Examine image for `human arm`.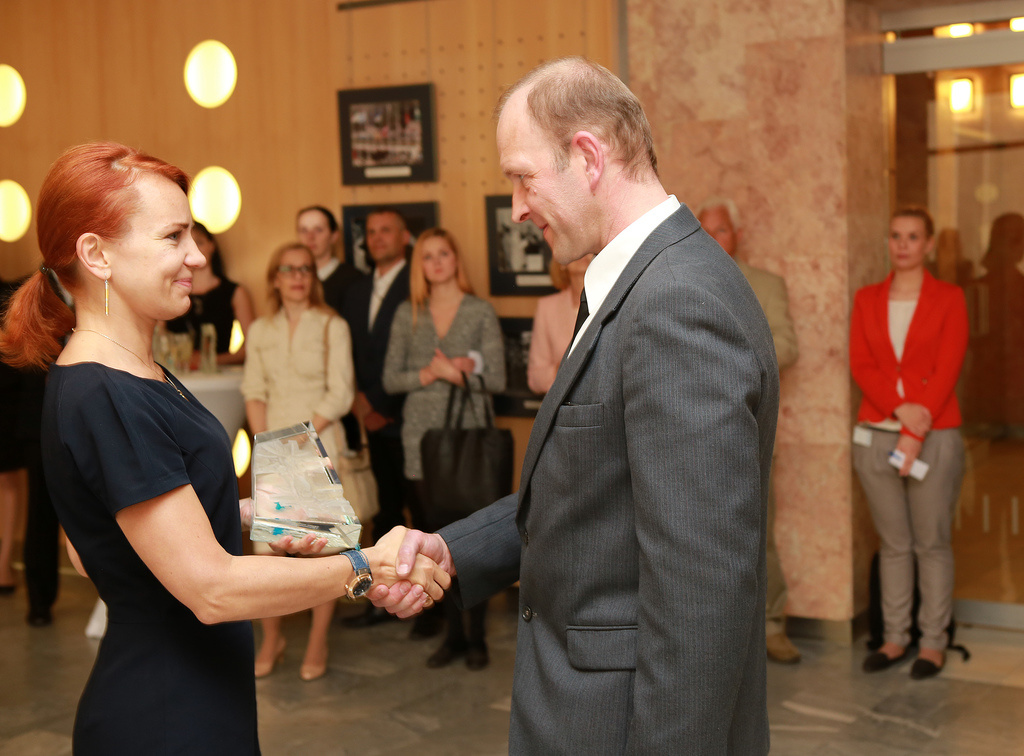
Examination result: detection(524, 294, 555, 394).
